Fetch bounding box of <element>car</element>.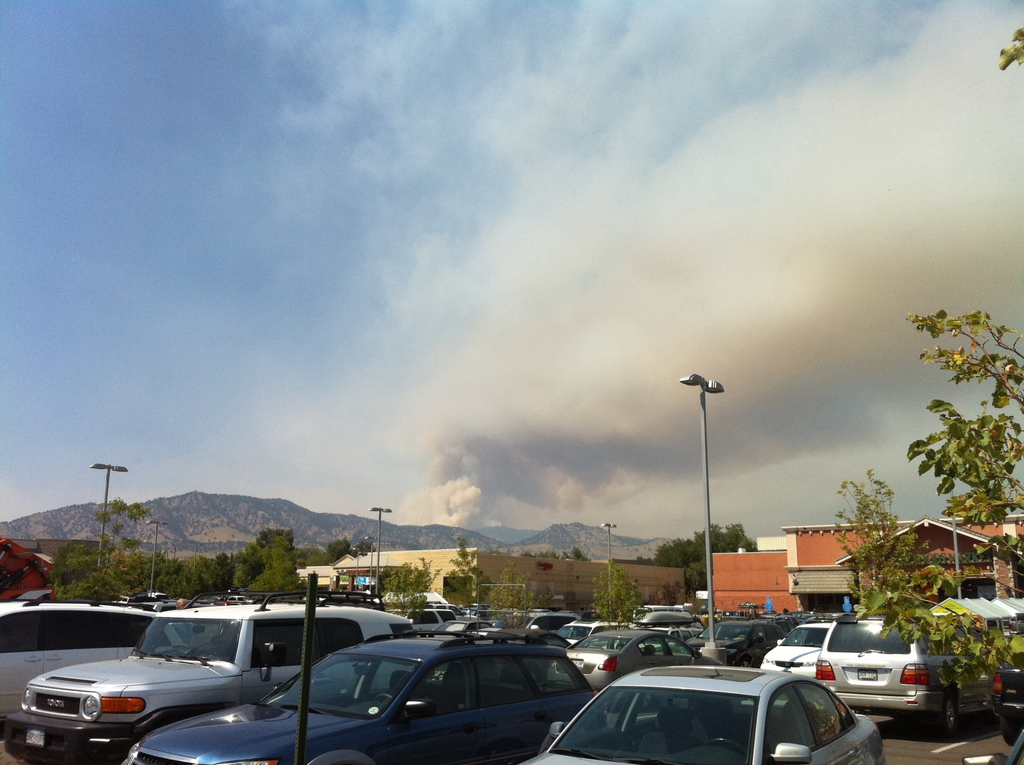
Bbox: Rect(554, 665, 866, 764).
